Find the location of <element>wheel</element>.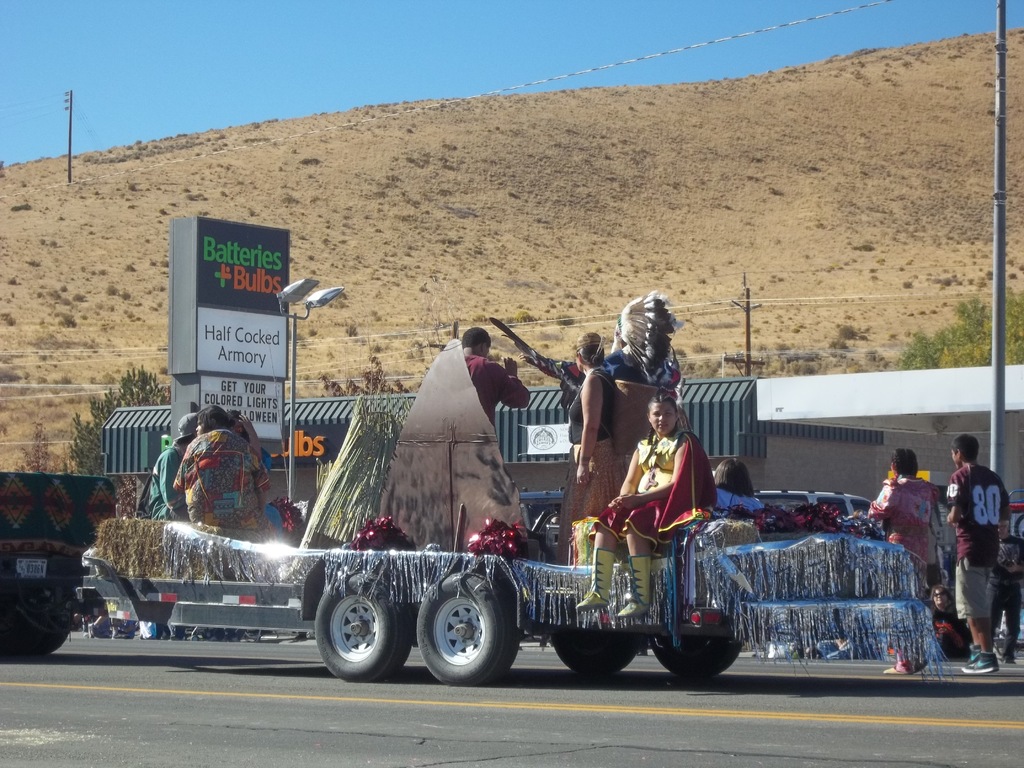
Location: <box>417,583,509,687</box>.
